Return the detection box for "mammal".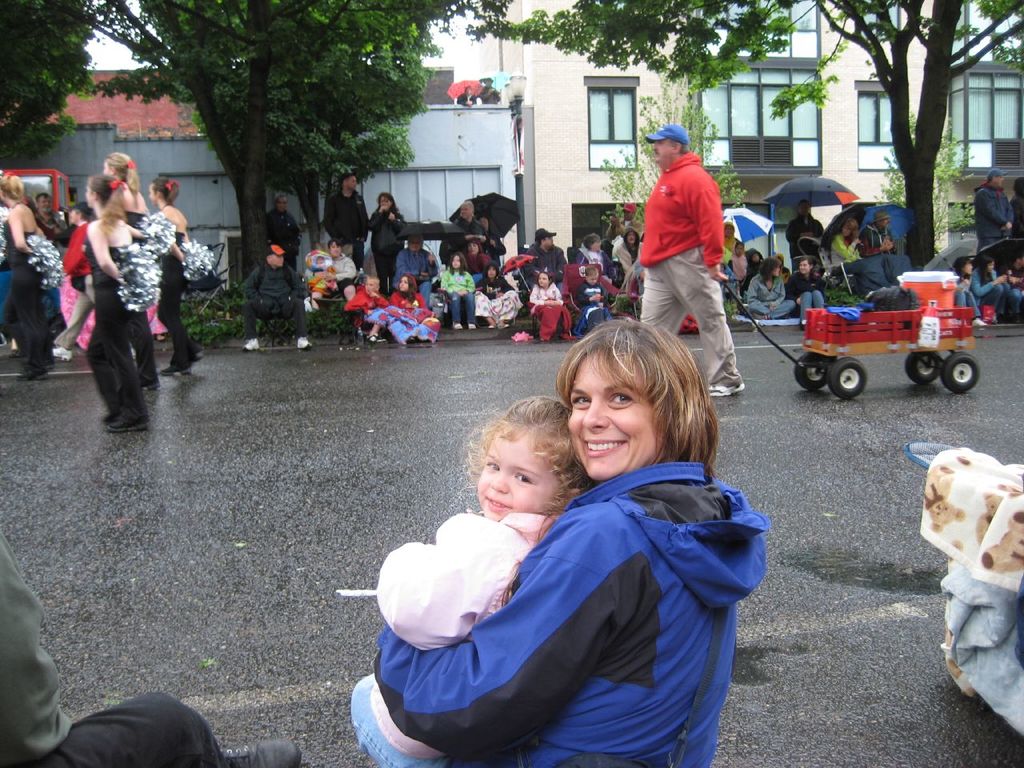
Rect(974, 253, 1005, 326).
